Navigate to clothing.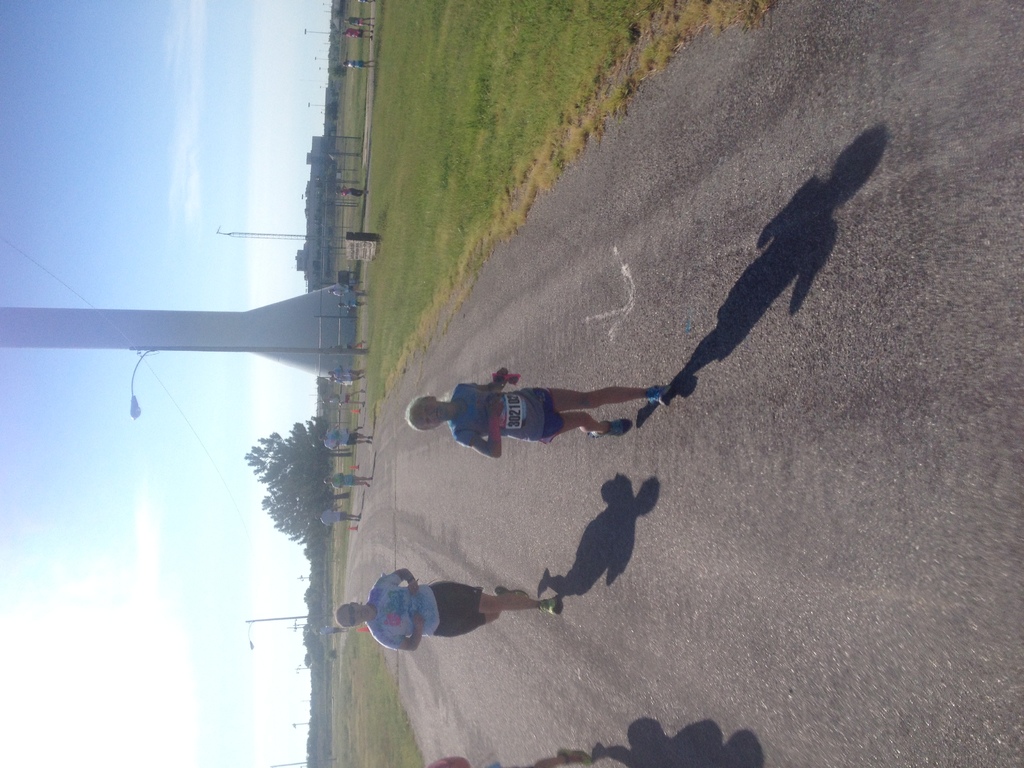
Navigation target: 332, 471, 355, 491.
